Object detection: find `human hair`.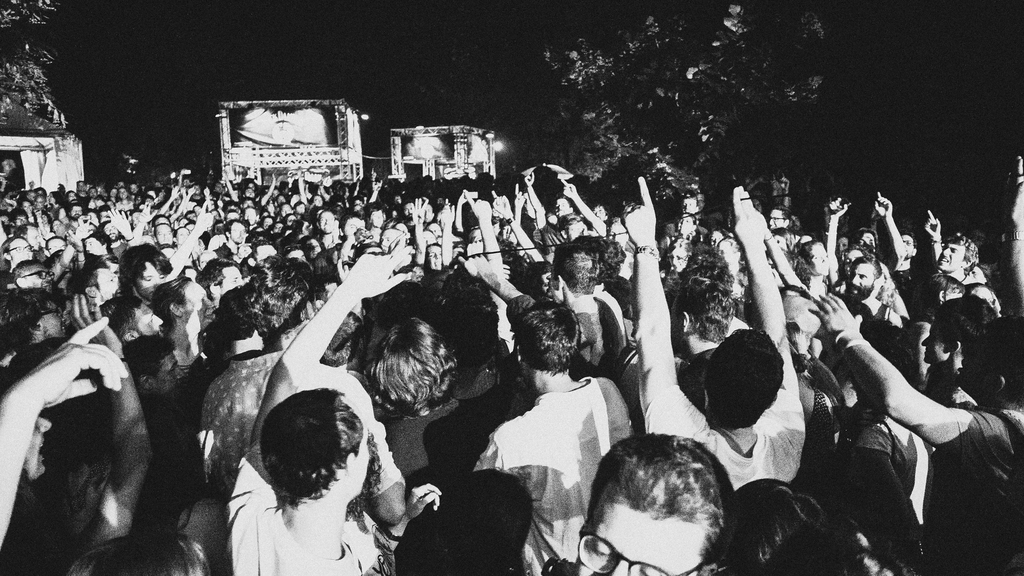
<region>226, 280, 257, 339</region>.
